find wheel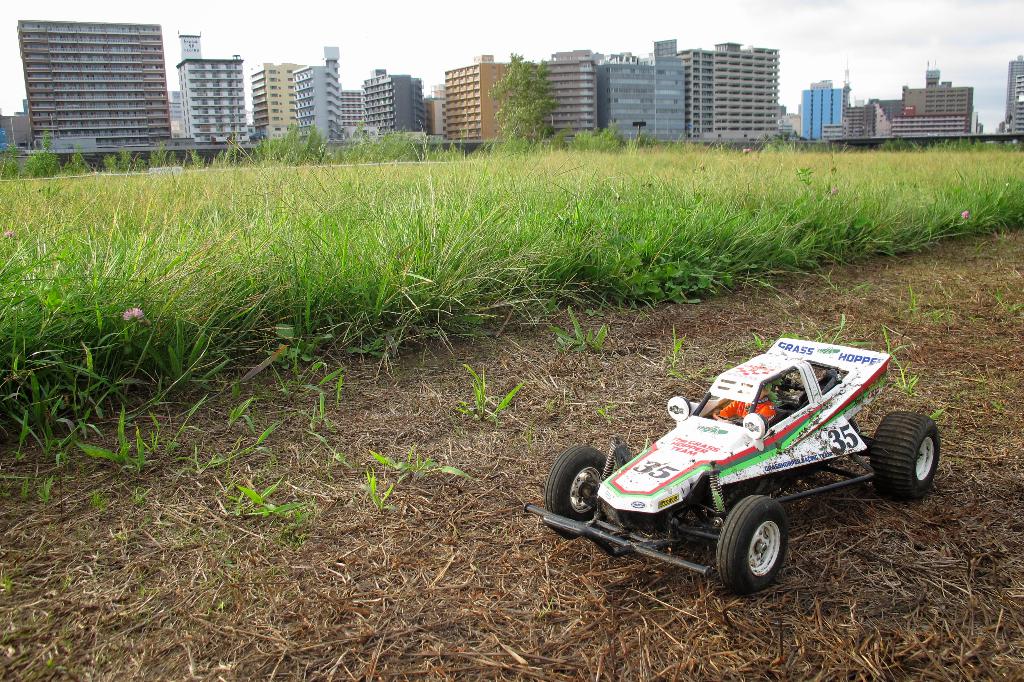
[x1=729, y1=507, x2=806, y2=597]
